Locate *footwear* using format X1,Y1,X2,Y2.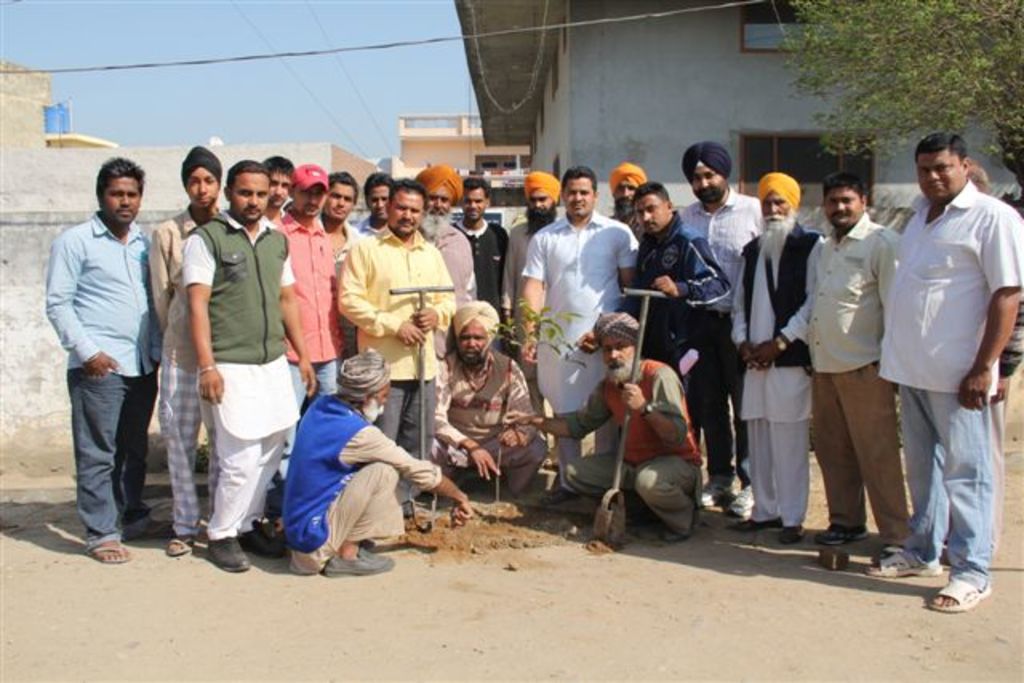
86,539,138,563.
